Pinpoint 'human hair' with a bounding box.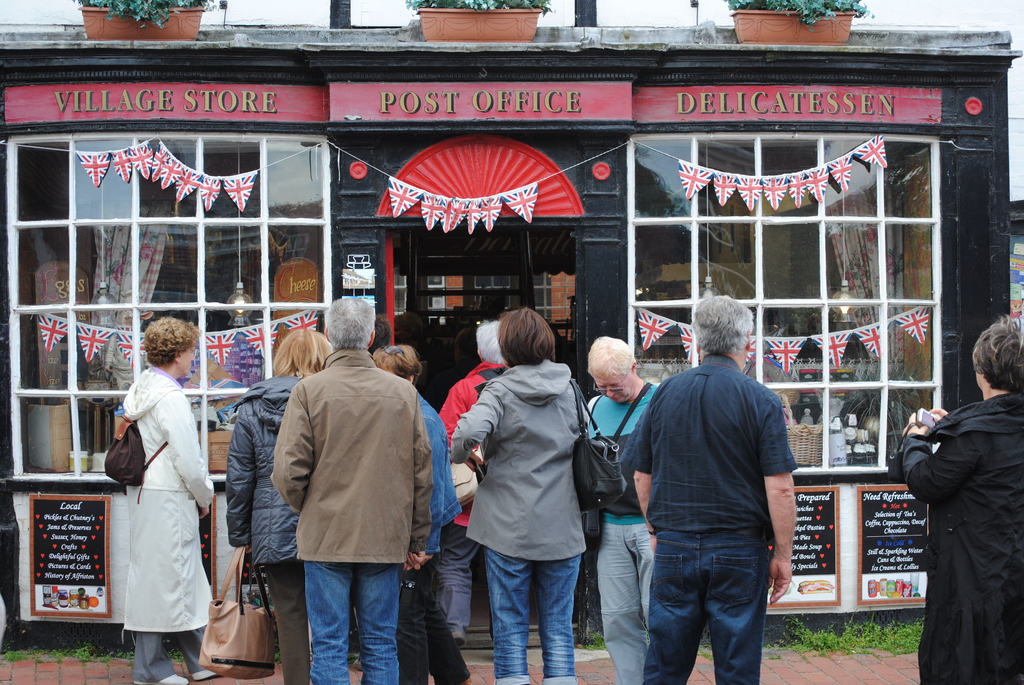
region(328, 296, 372, 352).
